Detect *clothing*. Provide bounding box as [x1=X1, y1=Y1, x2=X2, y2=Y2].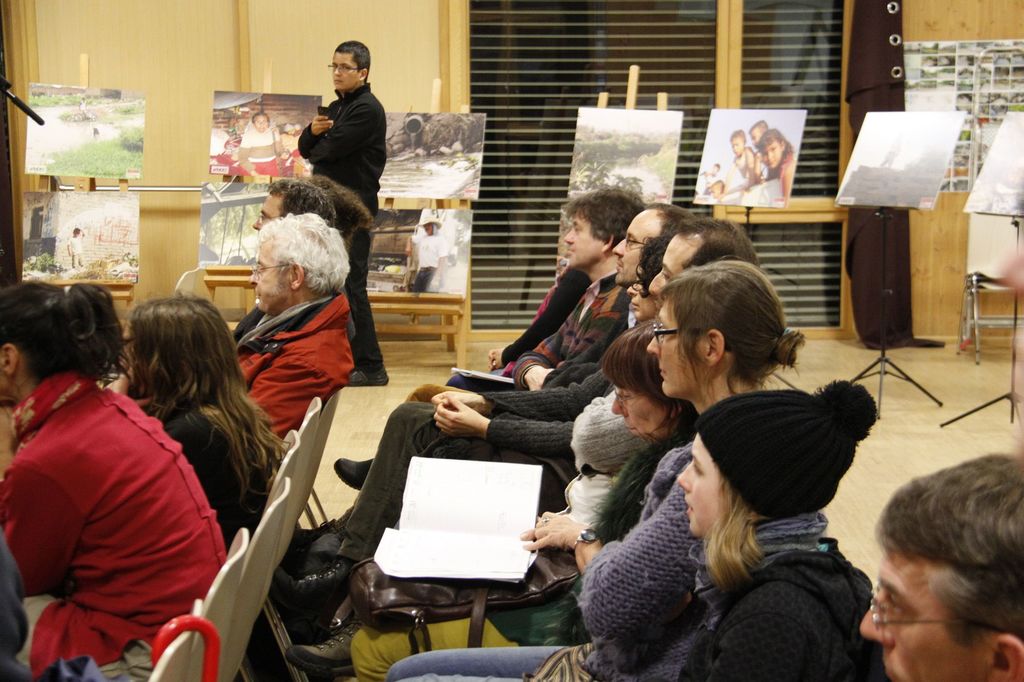
[x1=232, y1=273, x2=386, y2=385].
